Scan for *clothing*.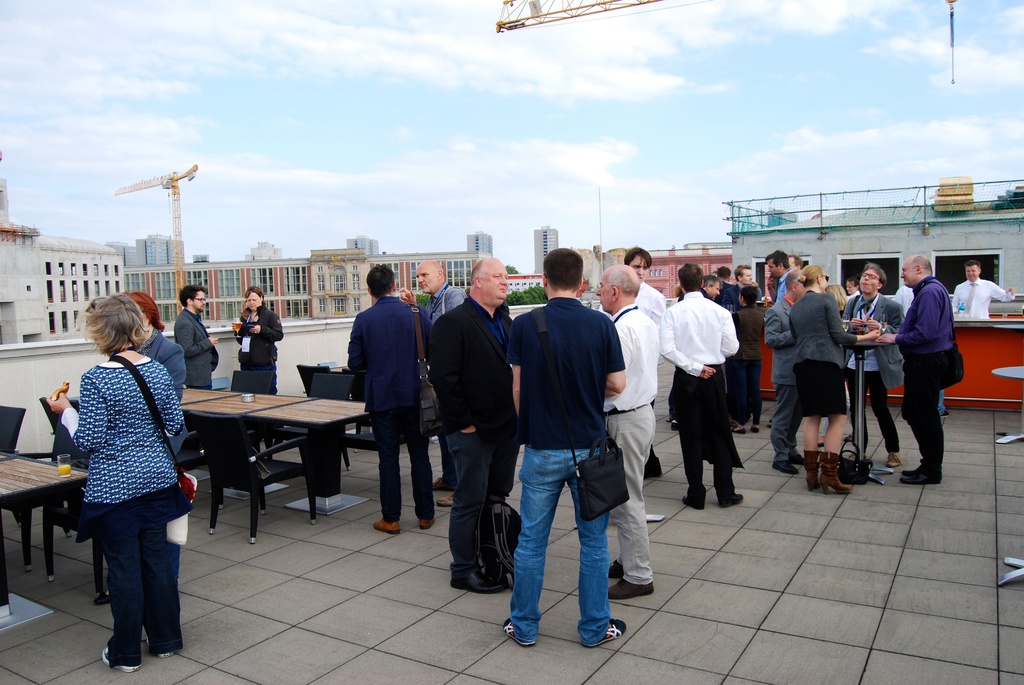
Scan result: BBox(780, 272, 785, 290).
